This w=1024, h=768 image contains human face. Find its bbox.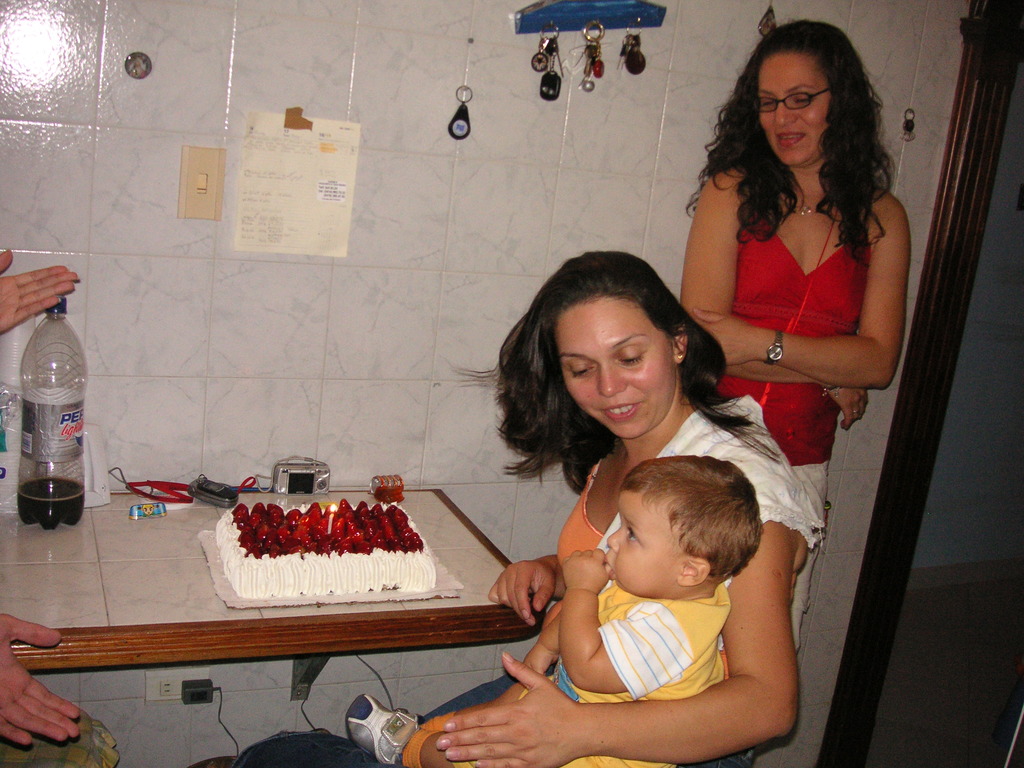
left=606, top=481, right=680, bottom=593.
